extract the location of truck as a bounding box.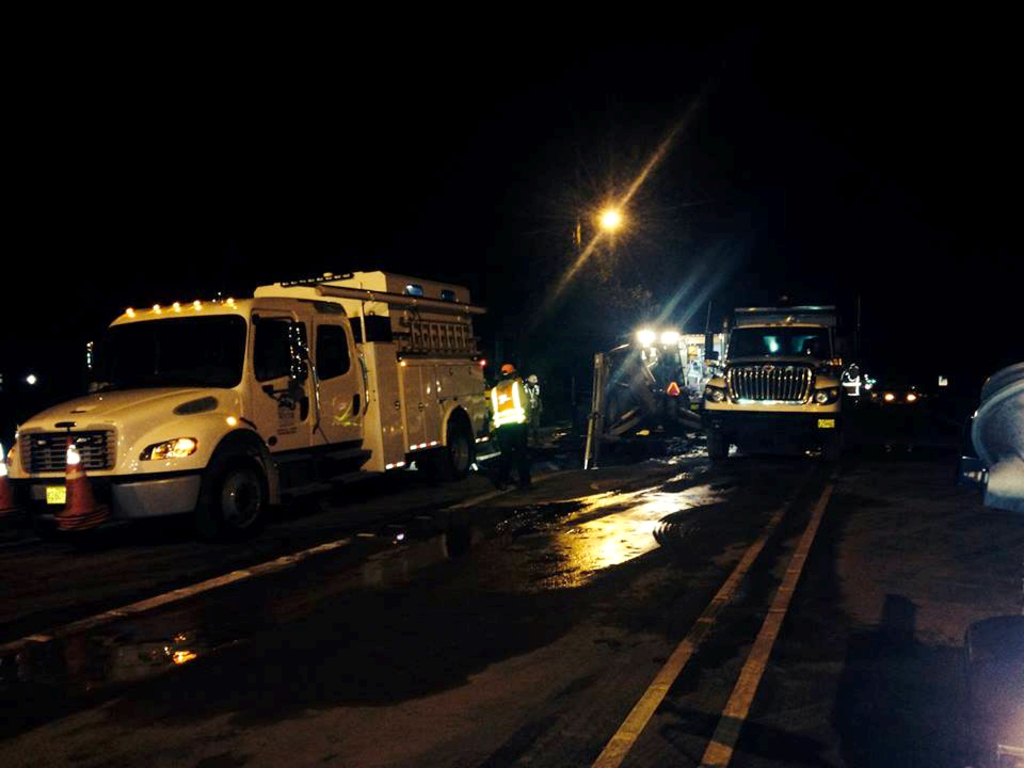
[x1=700, y1=302, x2=847, y2=463].
